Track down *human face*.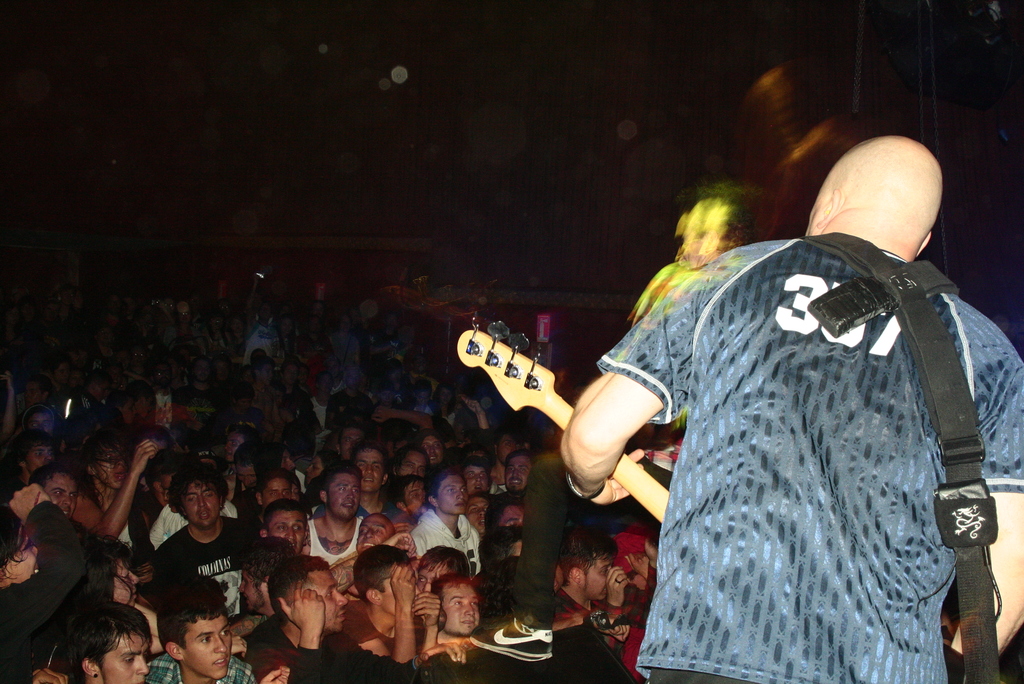
Tracked to detection(408, 485, 425, 510).
